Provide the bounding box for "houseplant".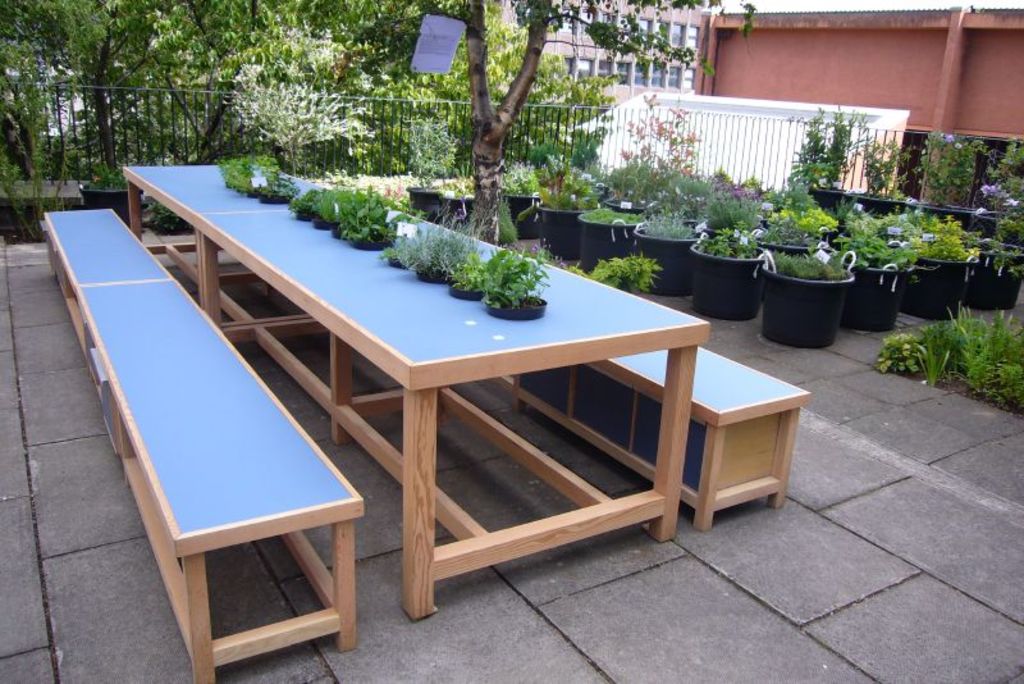
rect(380, 218, 425, 270).
